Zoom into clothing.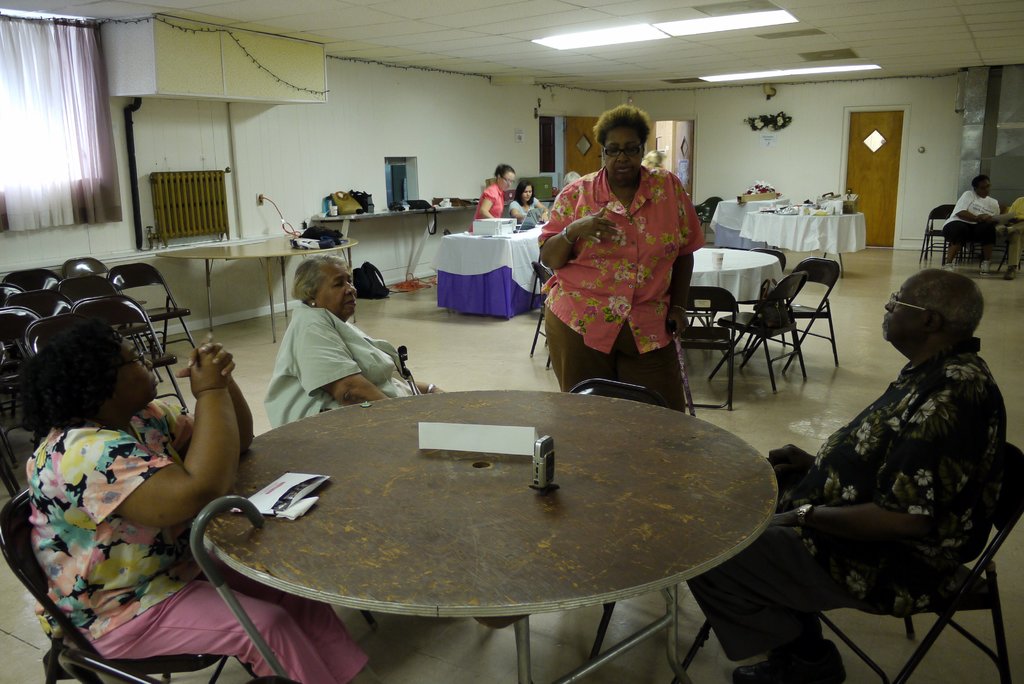
Zoom target: 692,525,819,662.
